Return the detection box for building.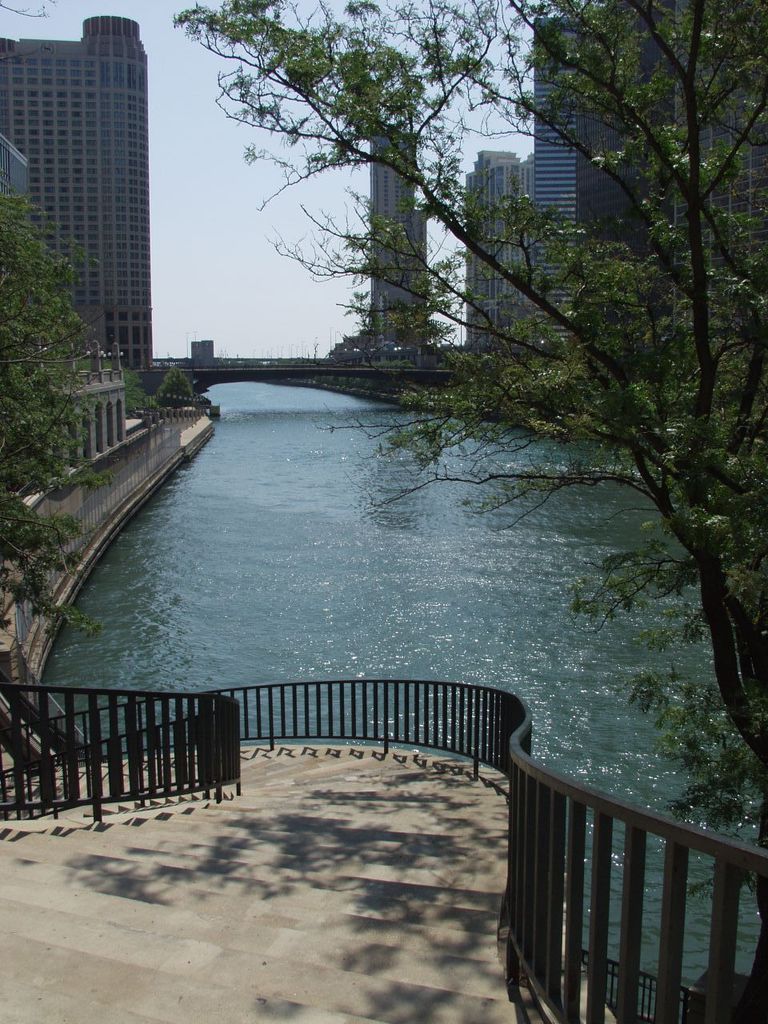
[x1=11, y1=12, x2=174, y2=402].
